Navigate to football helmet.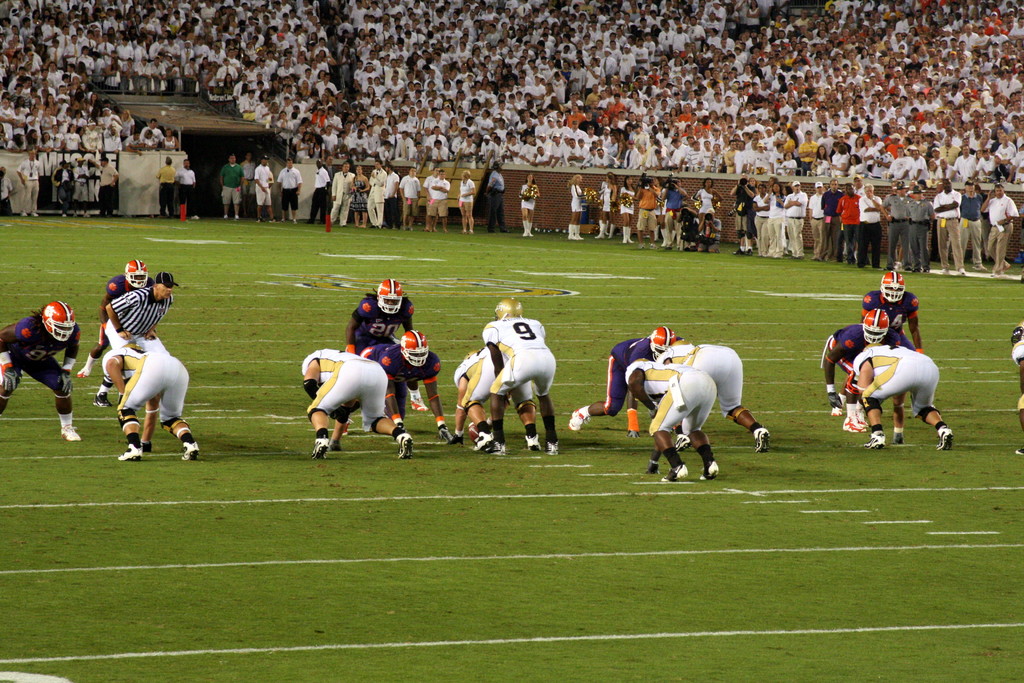
Navigation target: 399:331:426:362.
